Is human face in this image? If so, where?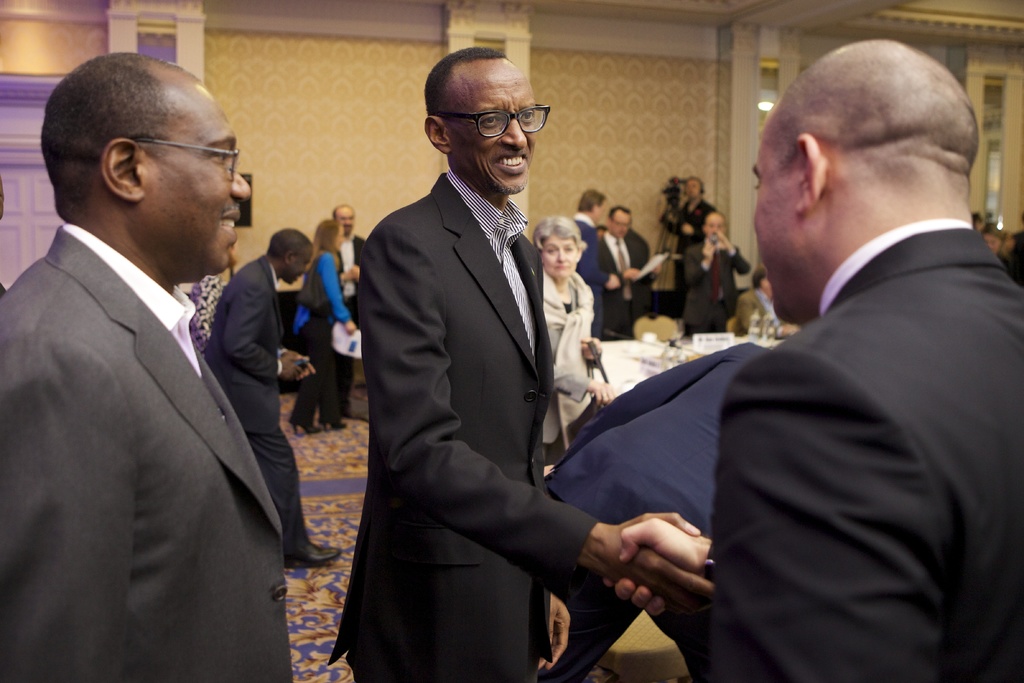
Yes, at region(751, 122, 797, 317).
